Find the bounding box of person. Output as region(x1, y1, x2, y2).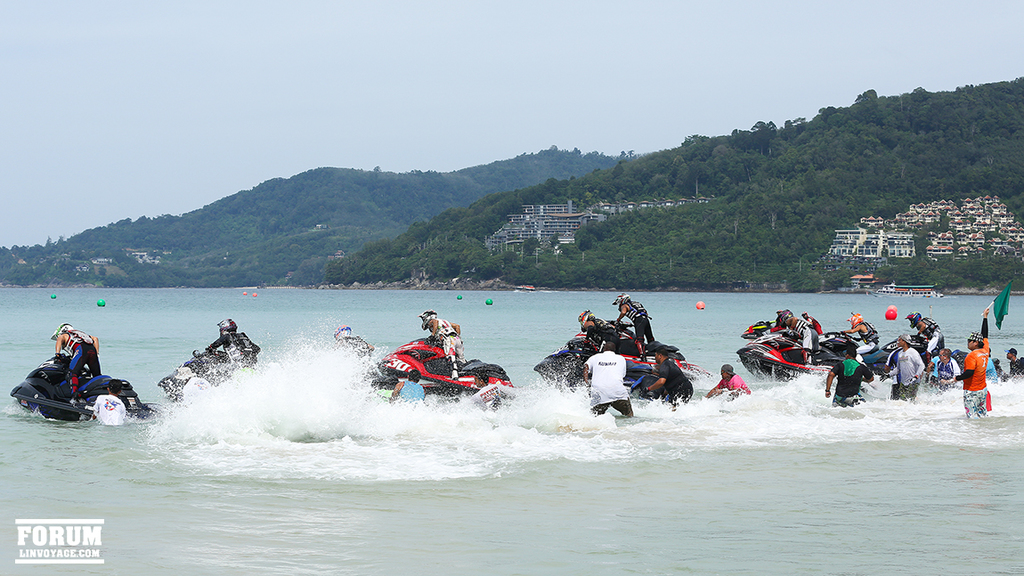
region(707, 366, 751, 406).
